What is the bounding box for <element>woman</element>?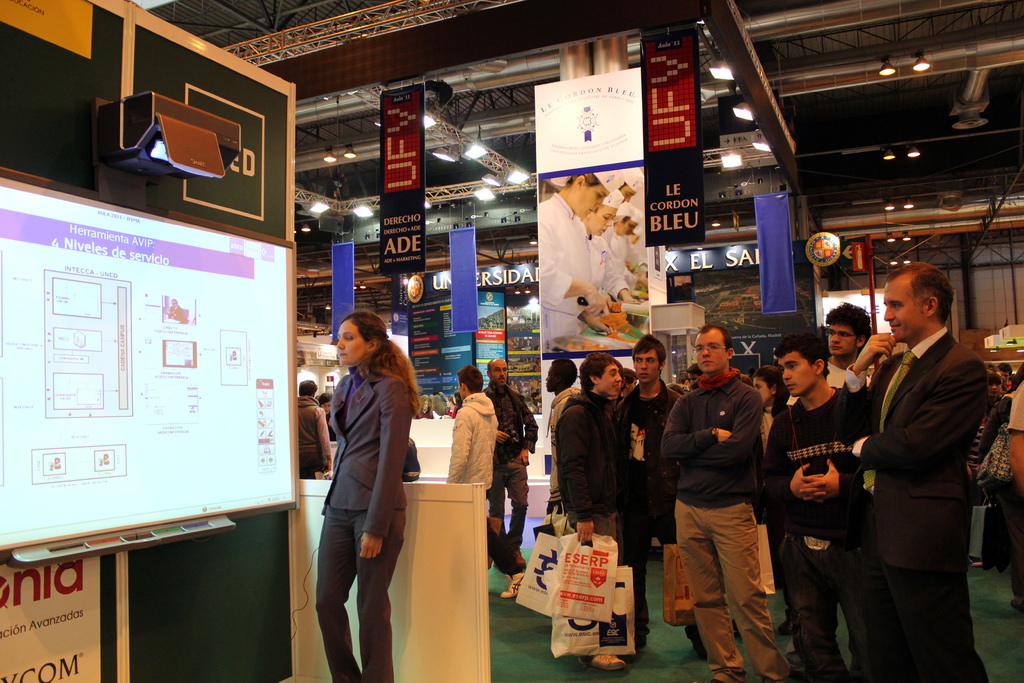
select_region(304, 296, 417, 682).
